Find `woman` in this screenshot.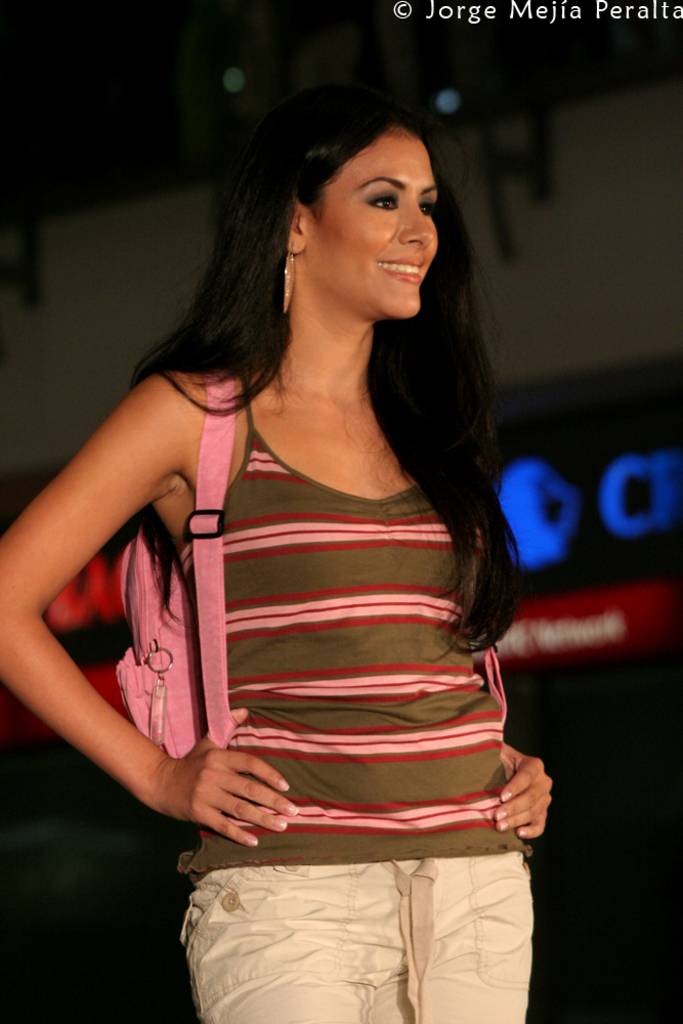
The bounding box for `woman` is box(22, 96, 581, 948).
